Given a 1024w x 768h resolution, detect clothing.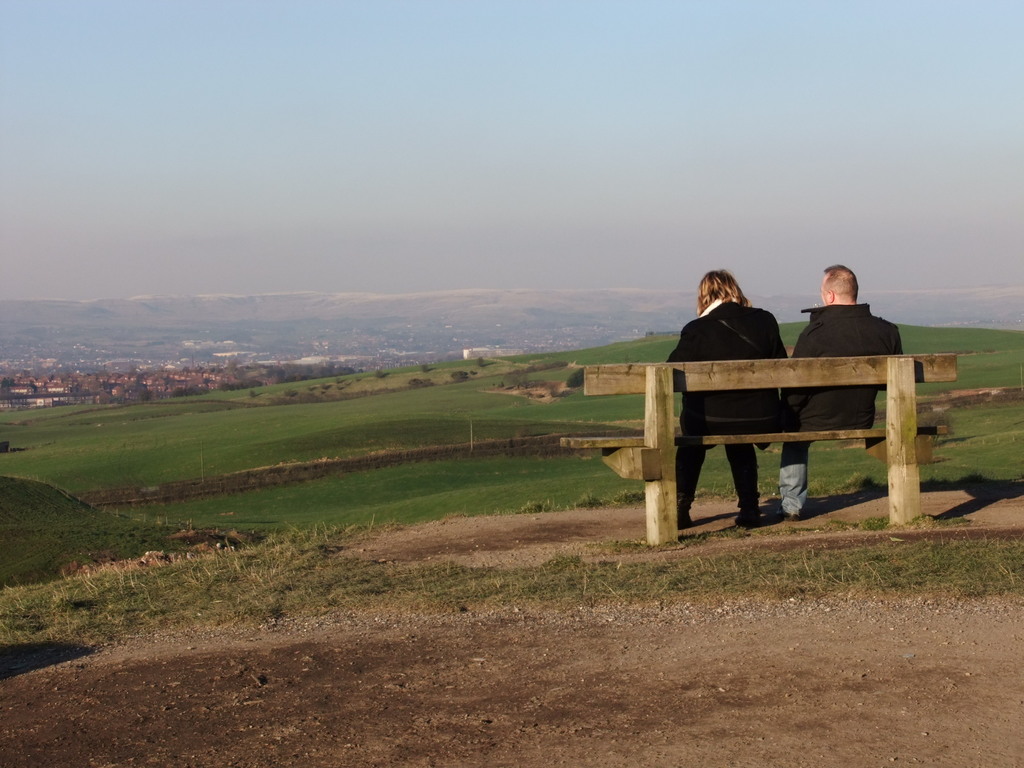
793:302:902:429.
